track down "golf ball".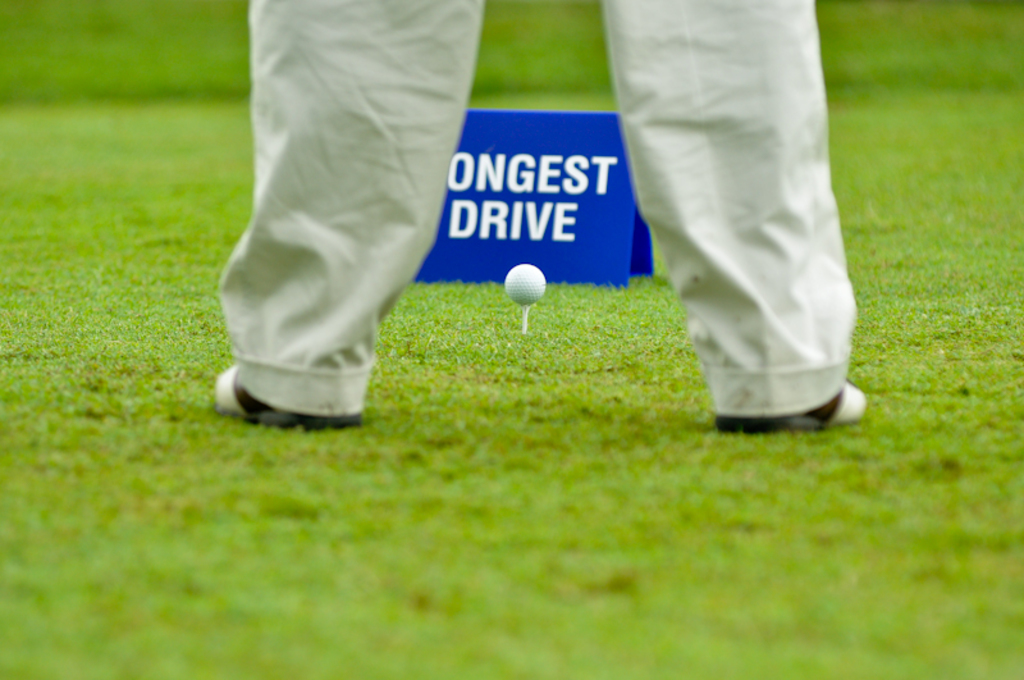
Tracked to rect(506, 256, 549, 312).
